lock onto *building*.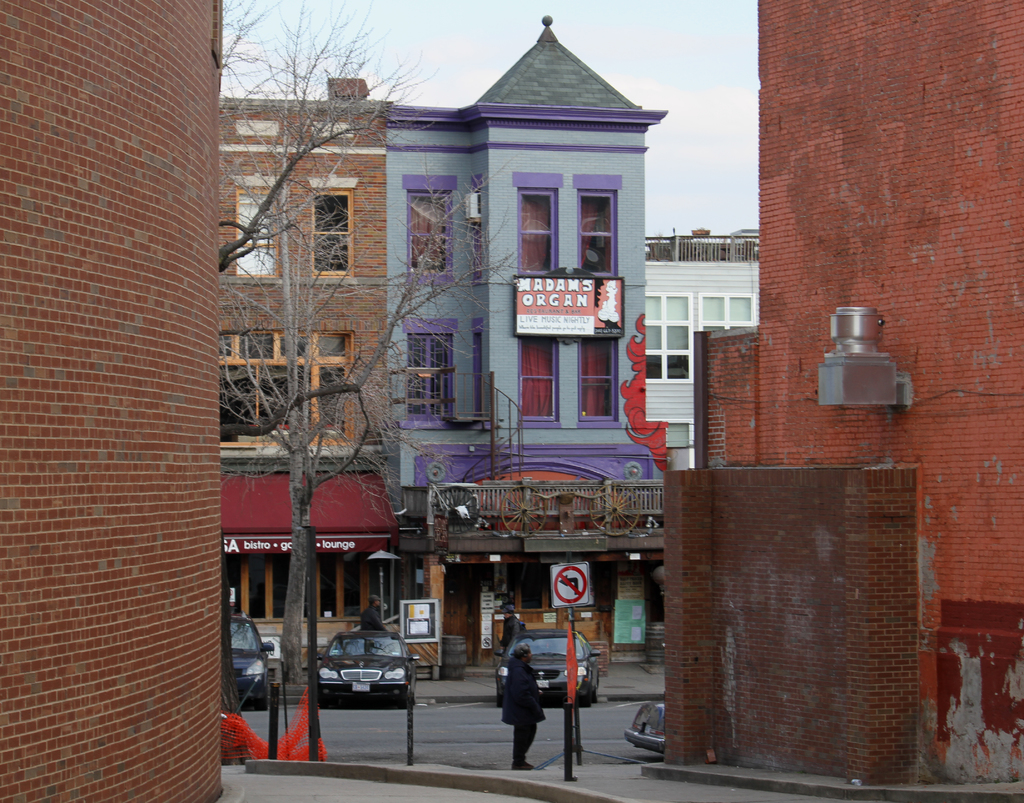
Locked: 383, 12, 689, 677.
